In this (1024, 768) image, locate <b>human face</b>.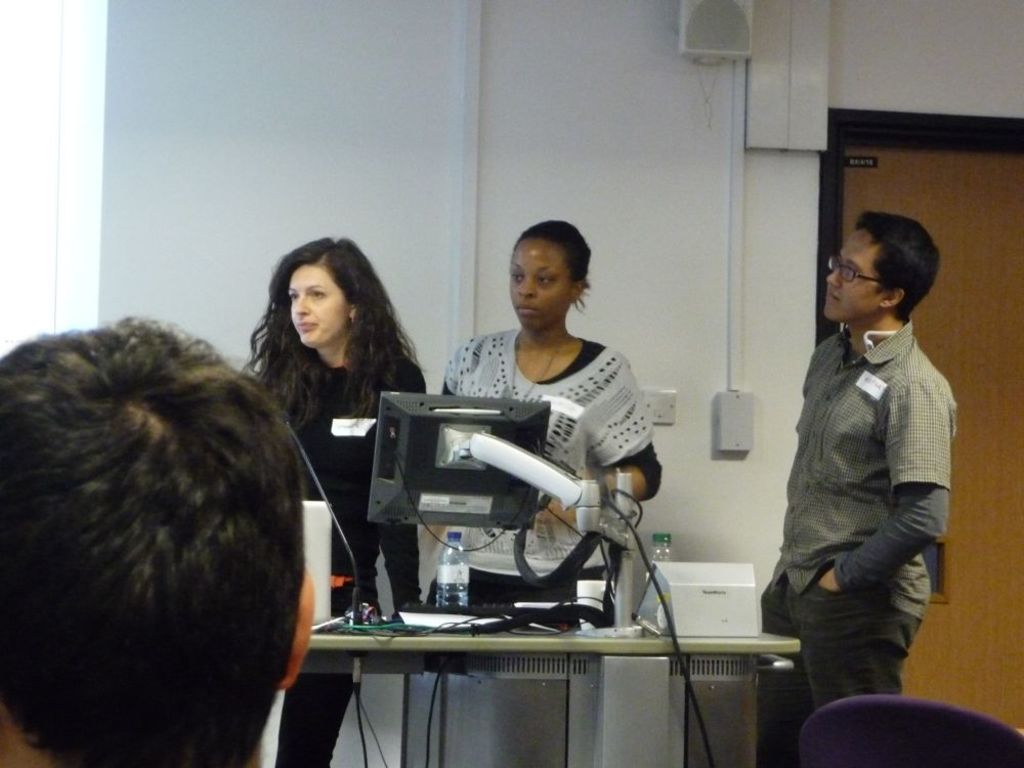
Bounding box: <region>506, 236, 572, 331</region>.
